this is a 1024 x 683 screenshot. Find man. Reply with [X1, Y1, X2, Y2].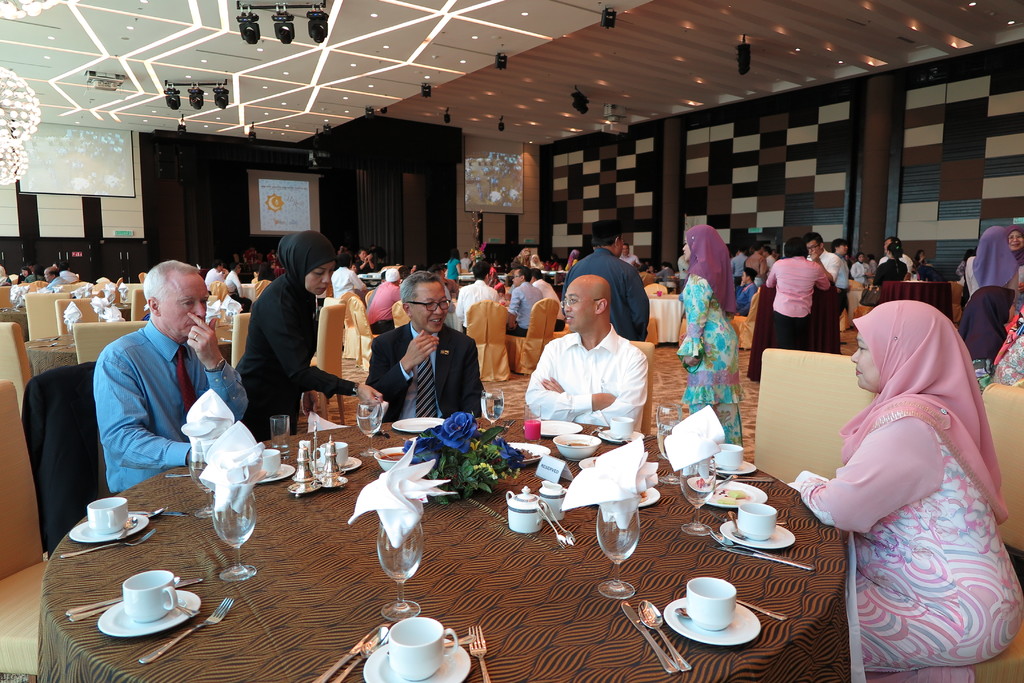
[42, 264, 69, 291].
